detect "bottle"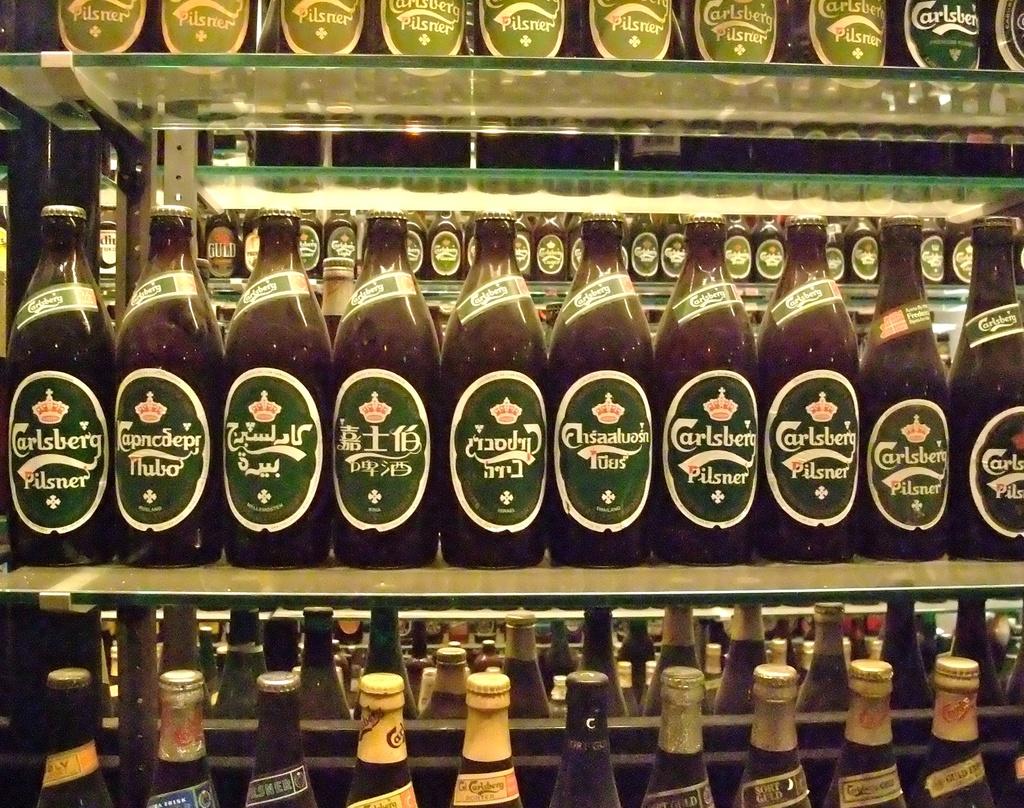
(938,632,954,656)
